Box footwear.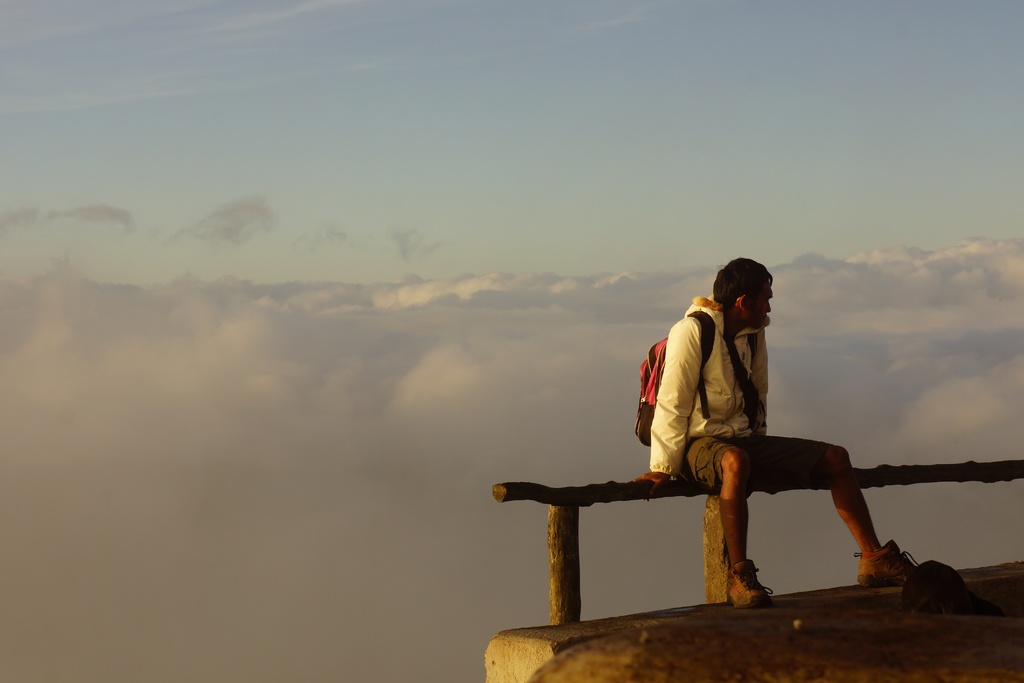
rect(850, 543, 925, 586).
